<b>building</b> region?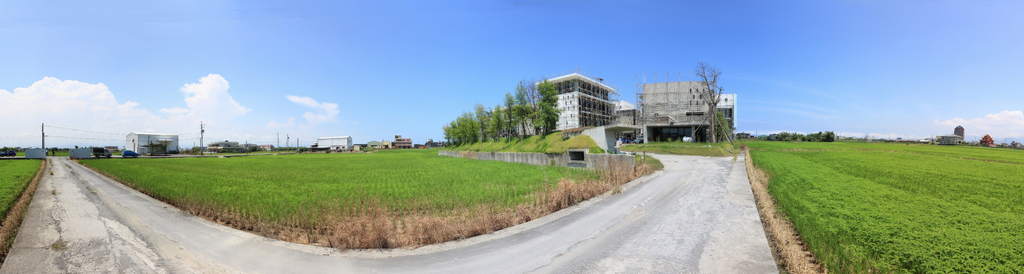
bbox=[615, 100, 636, 135]
